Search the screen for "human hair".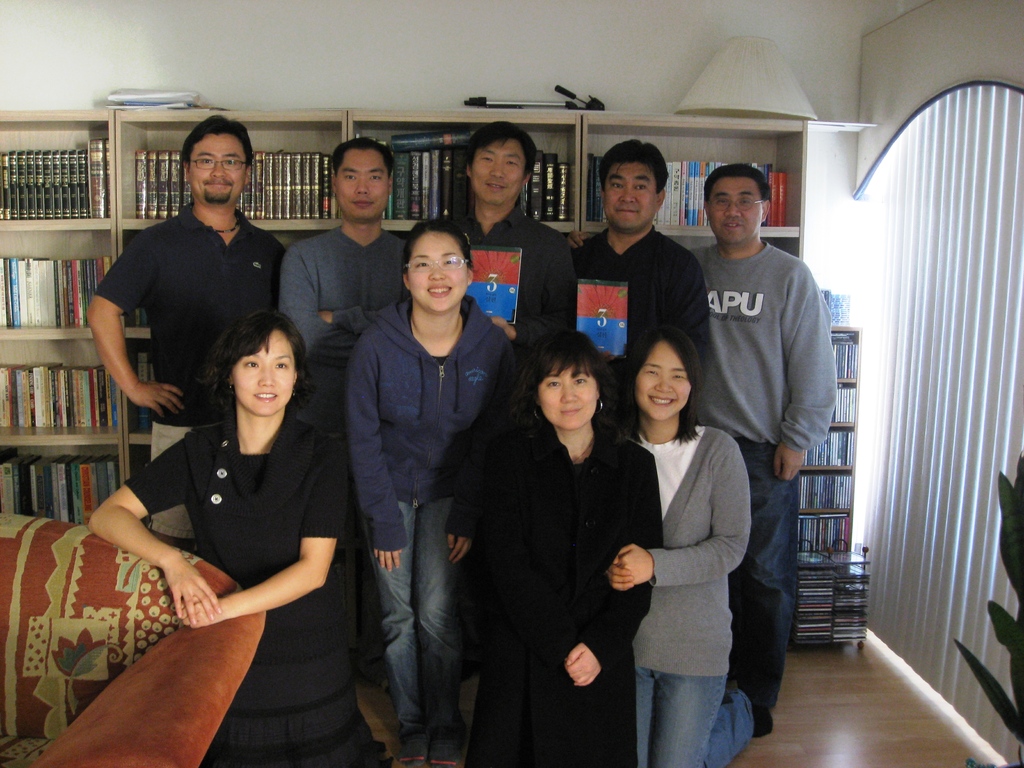
Found at [left=613, top=333, right=707, bottom=449].
